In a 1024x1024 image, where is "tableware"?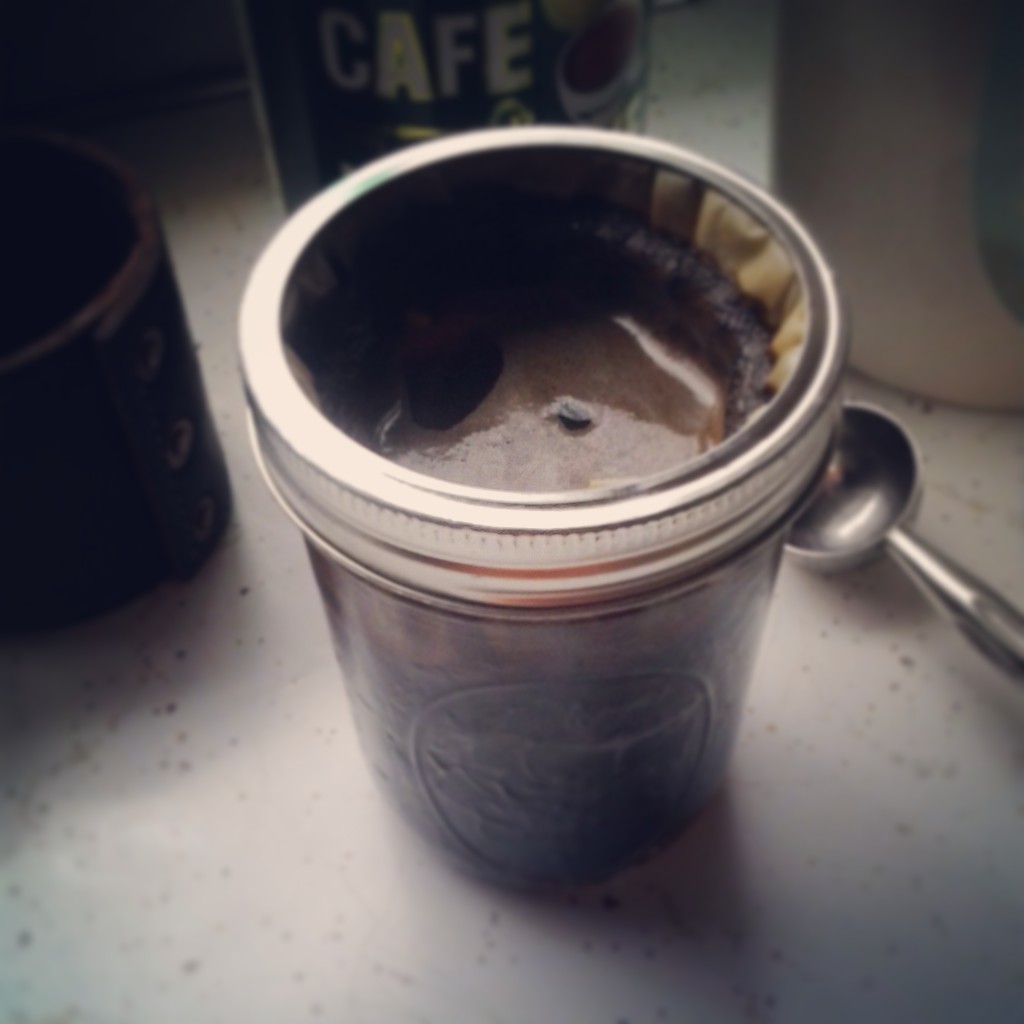
0/131/231/634.
